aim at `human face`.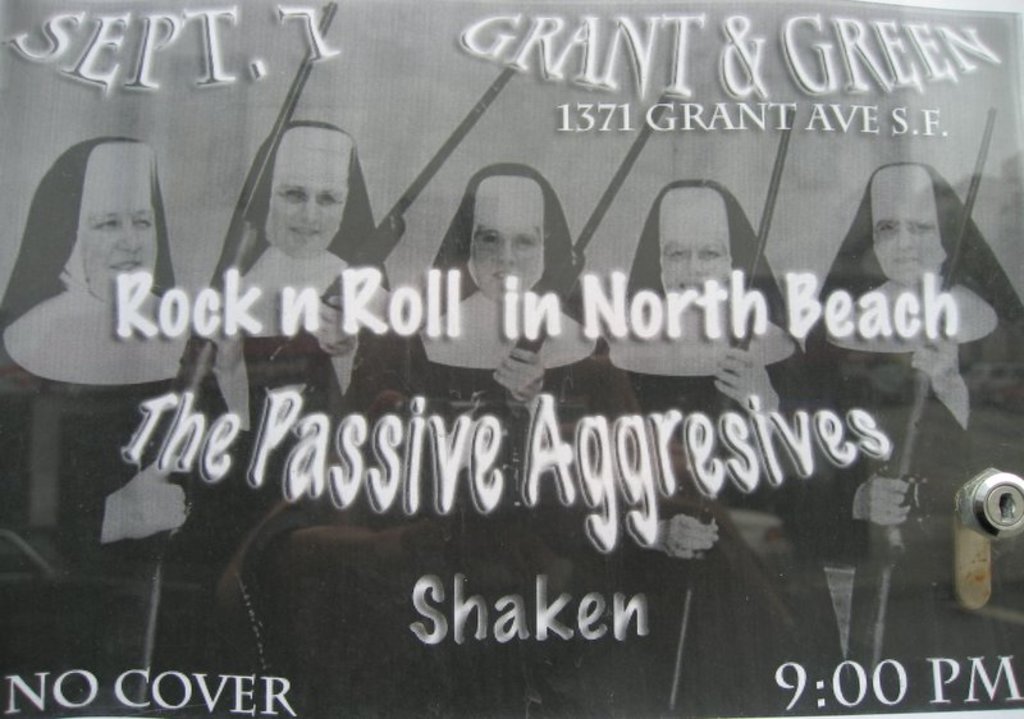
Aimed at crop(873, 212, 942, 285).
